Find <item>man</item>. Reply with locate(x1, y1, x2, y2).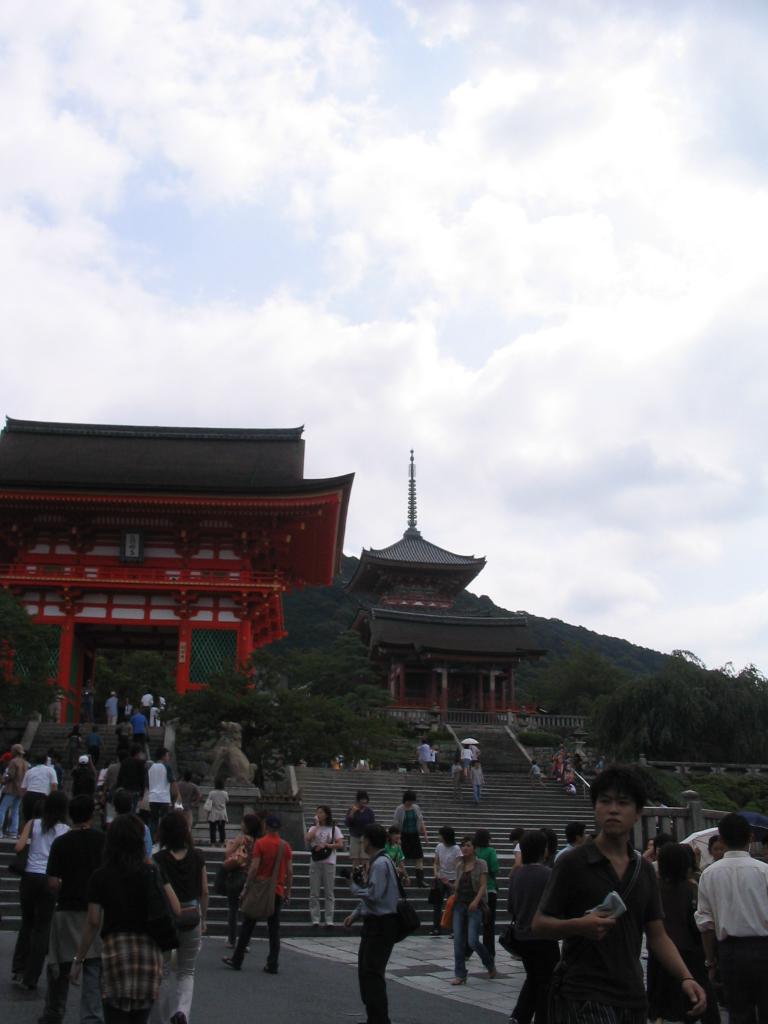
locate(415, 739, 431, 774).
